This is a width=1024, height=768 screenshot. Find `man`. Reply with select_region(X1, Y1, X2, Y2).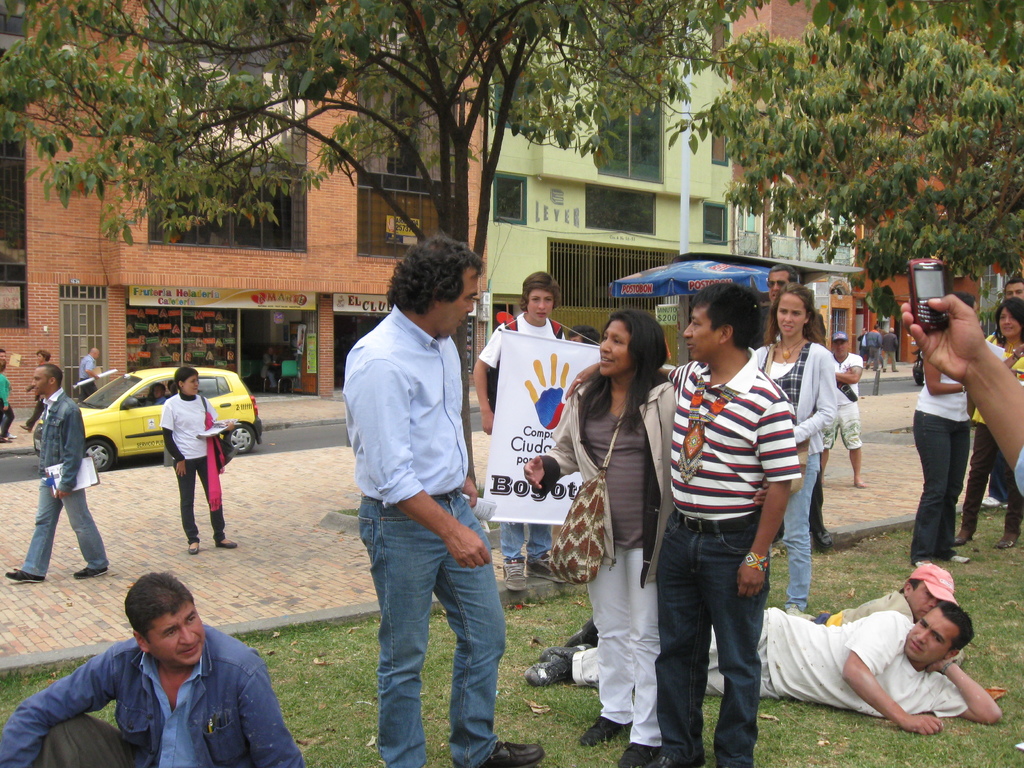
select_region(464, 262, 589, 600).
